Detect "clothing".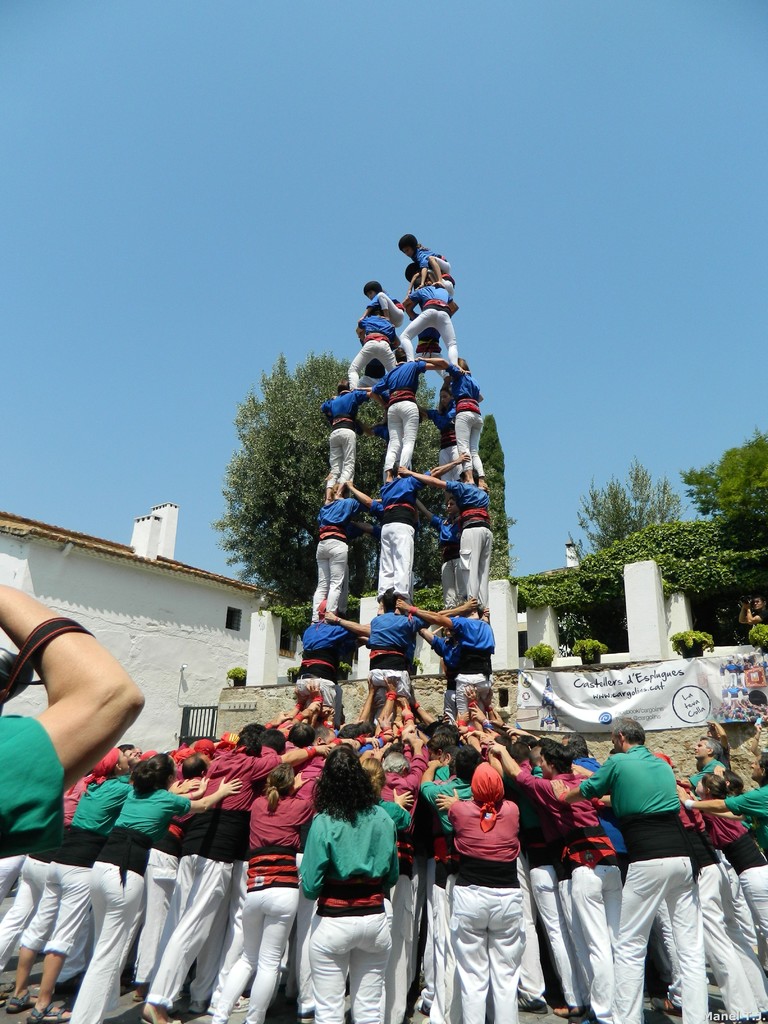
Detected at box=[410, 246, 449, 273].
